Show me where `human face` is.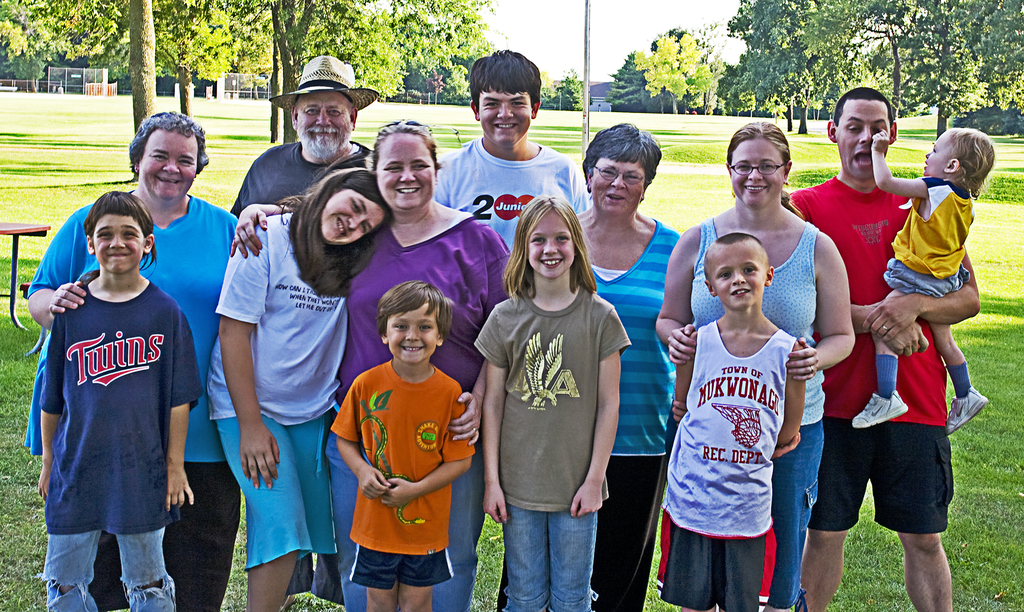
`human face` is at 923 129 952 179.
